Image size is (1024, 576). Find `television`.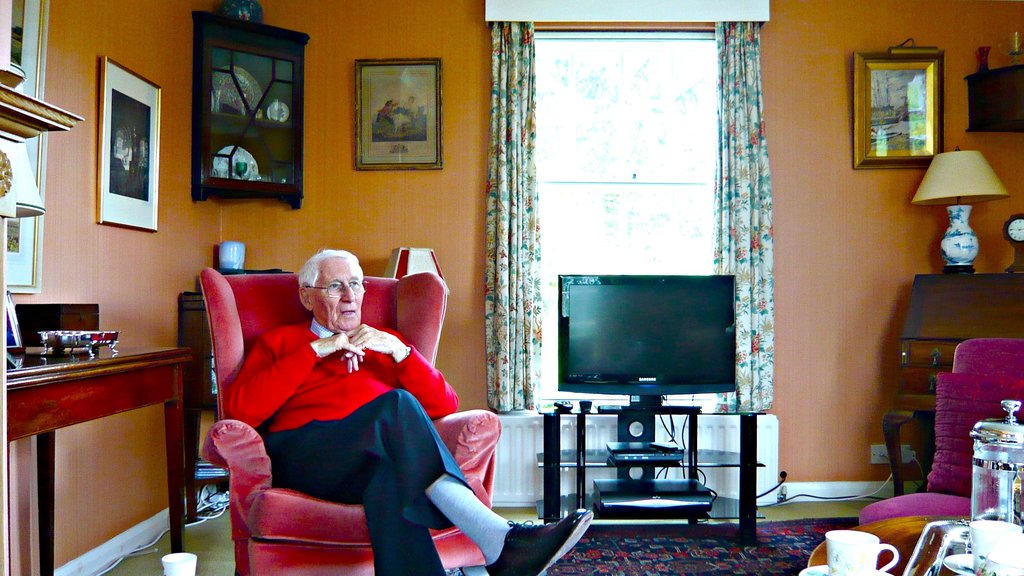
bbox=[541, 264, 749, 398].
